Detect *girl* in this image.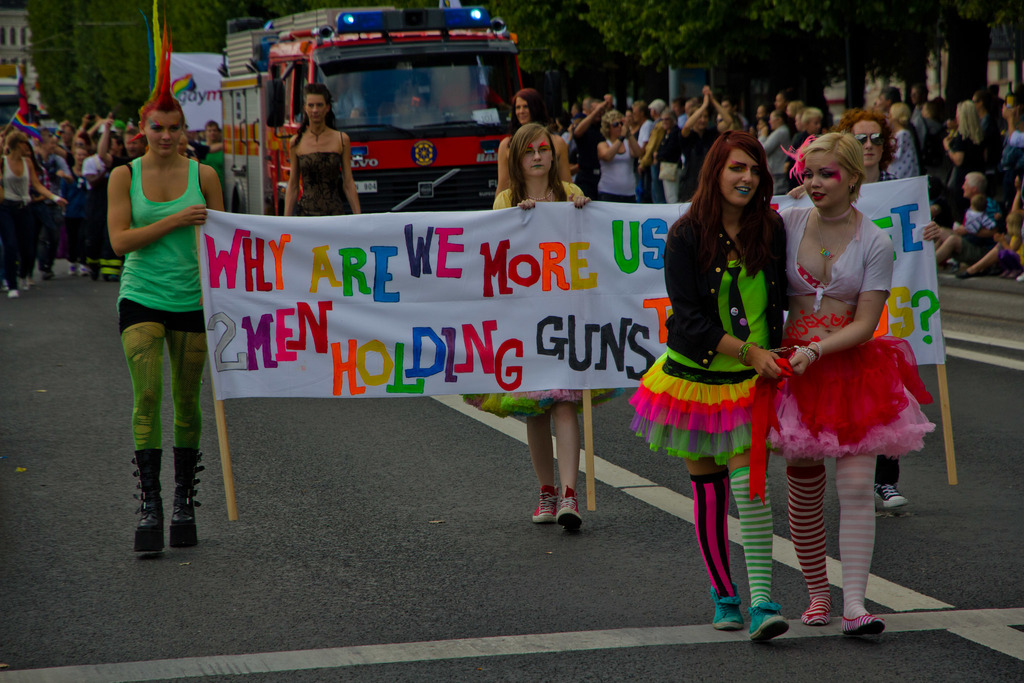
Detection: 109/0/219/553.
